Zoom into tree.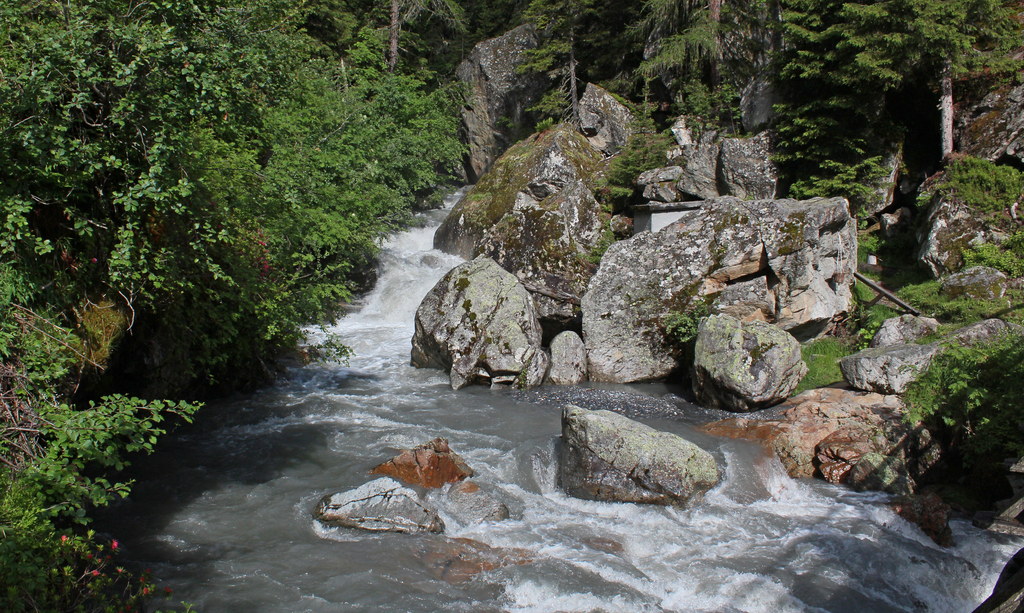
Zoom target: [375, 0, 469, 77].
